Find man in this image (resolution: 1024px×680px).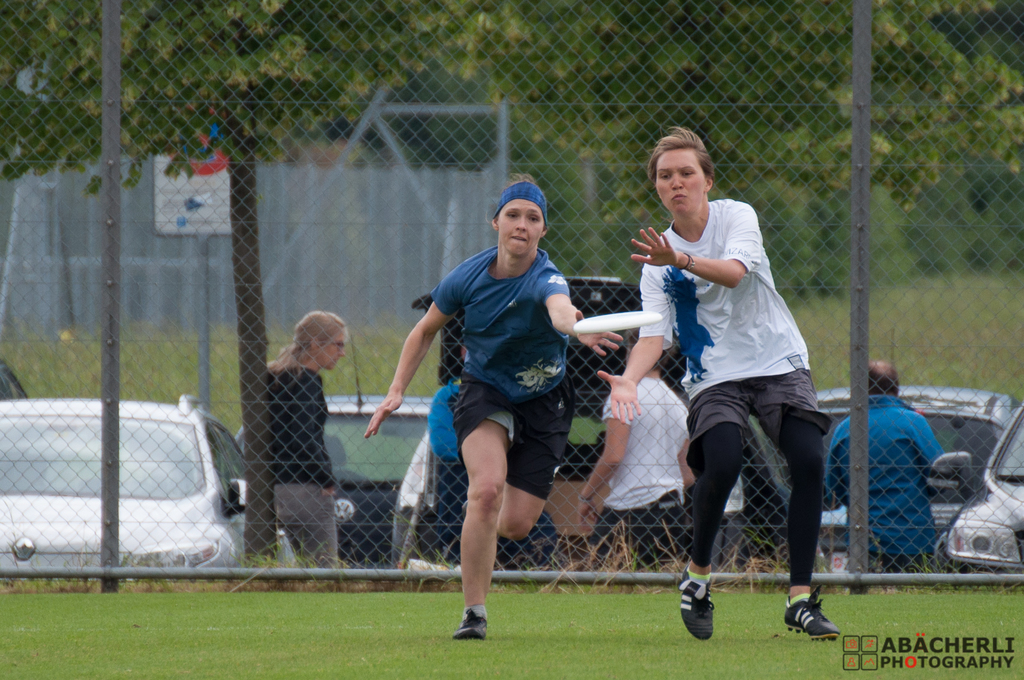
614, 143, 847, 628.
